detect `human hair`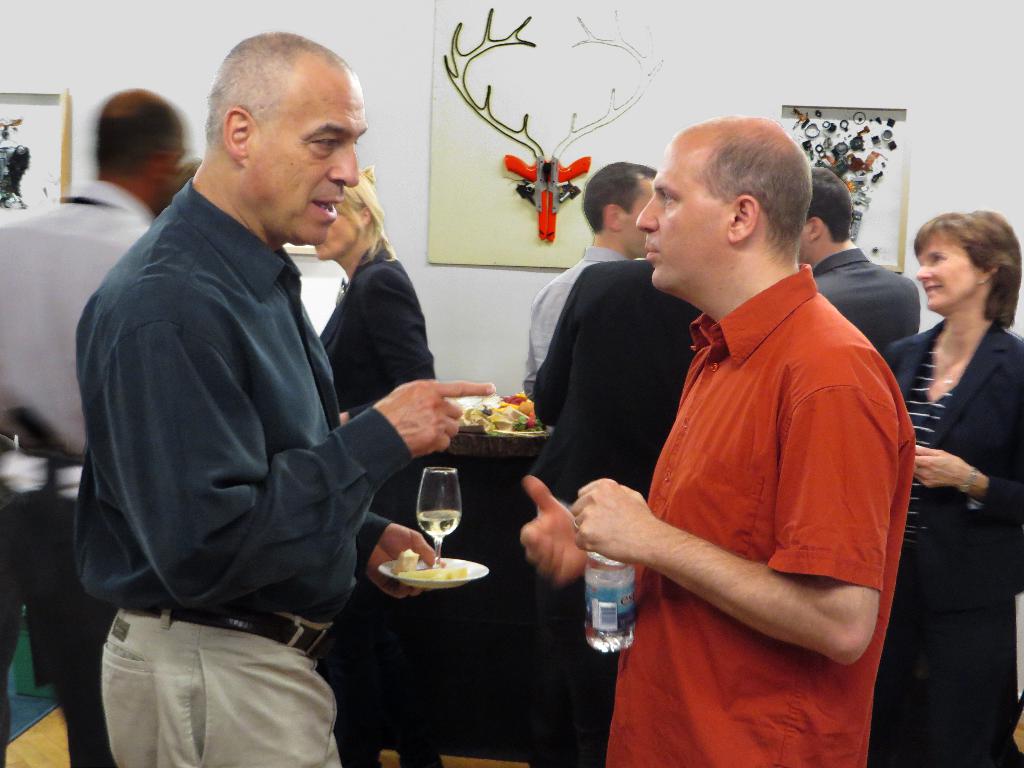
338,164,395,259
